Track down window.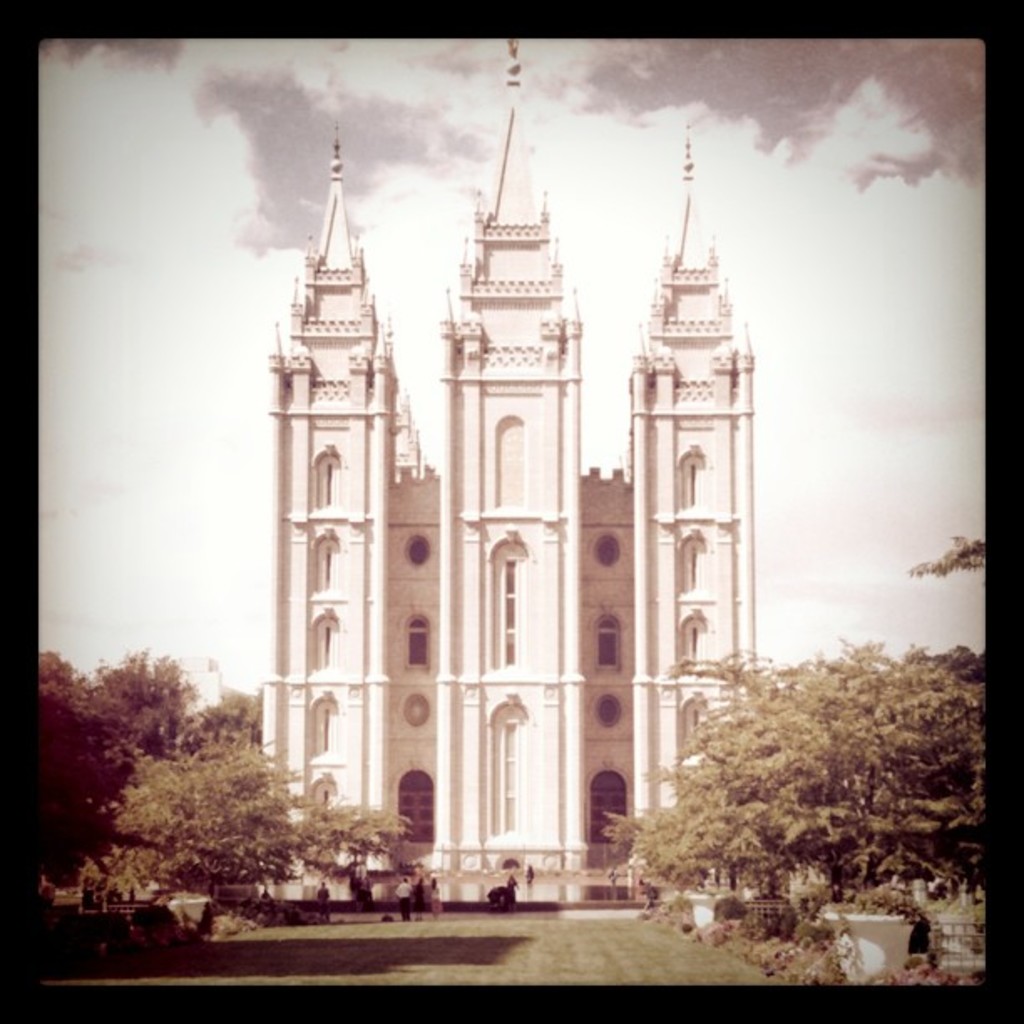
Tracked to left=594, top=530, right=629, bottom=572.
